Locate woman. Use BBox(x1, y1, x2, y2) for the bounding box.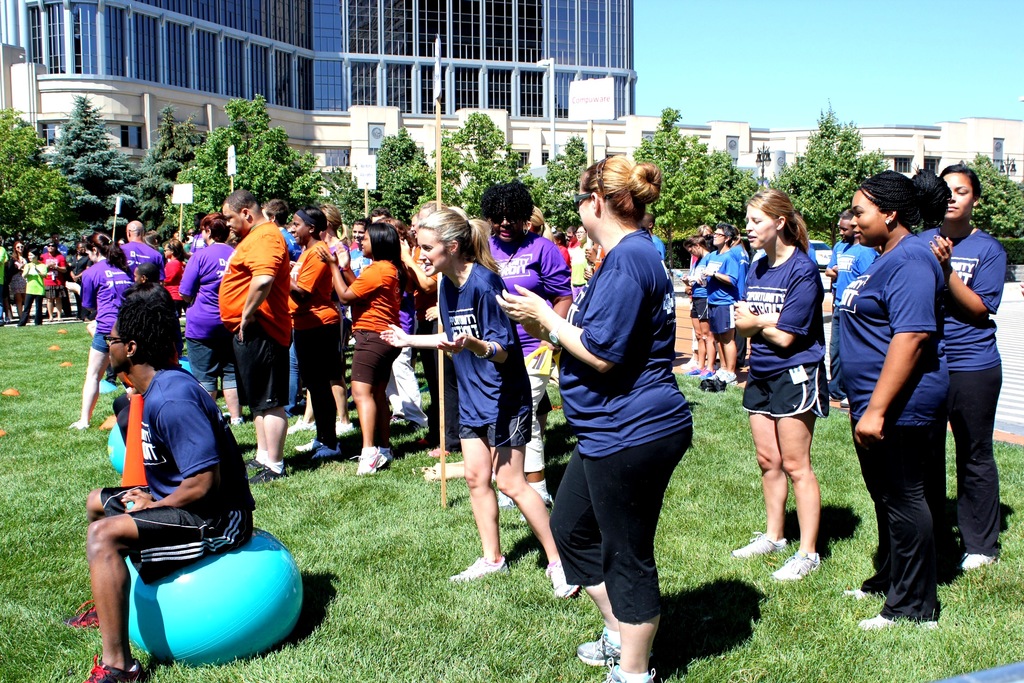
BBox(67, 242, 92, 322).
